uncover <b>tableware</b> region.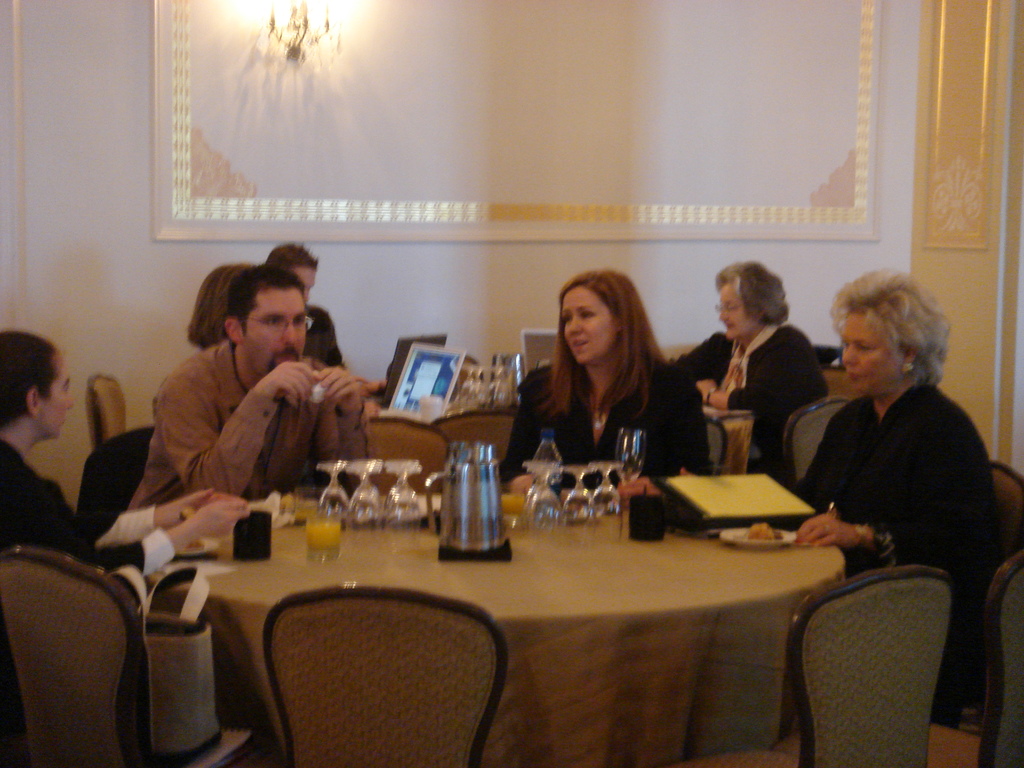
Uncovered: [309,361,326,405].
